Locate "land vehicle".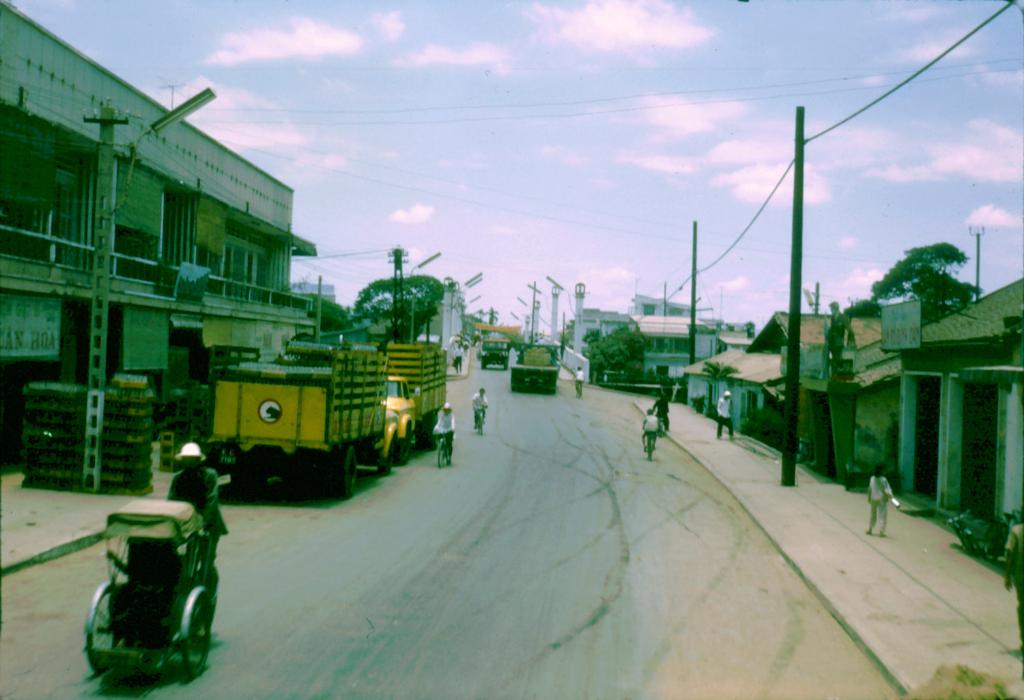
Bounding box: crop(375, 337, 451, 464).
